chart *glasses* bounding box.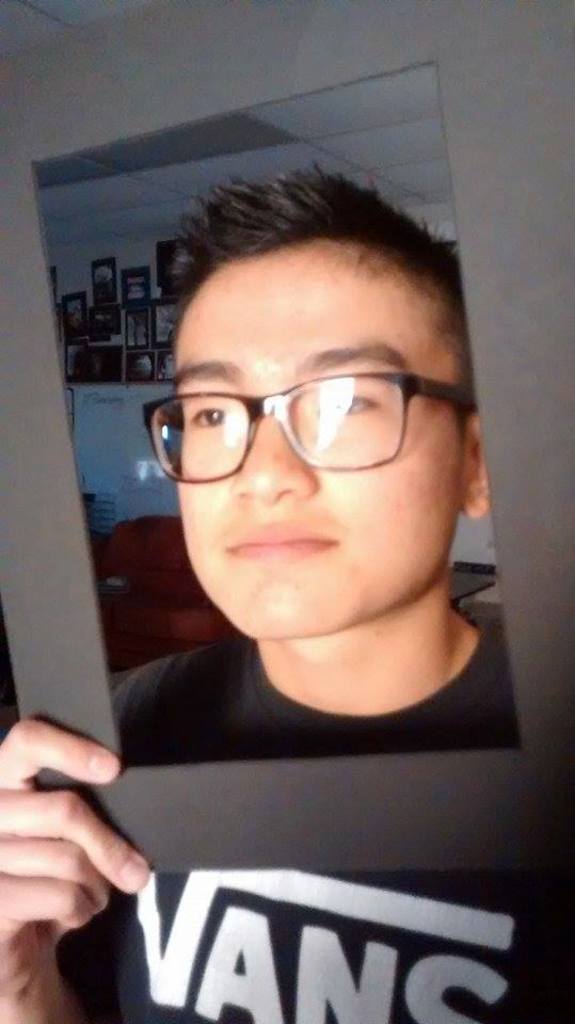
Charted: 141,371,477,484.
